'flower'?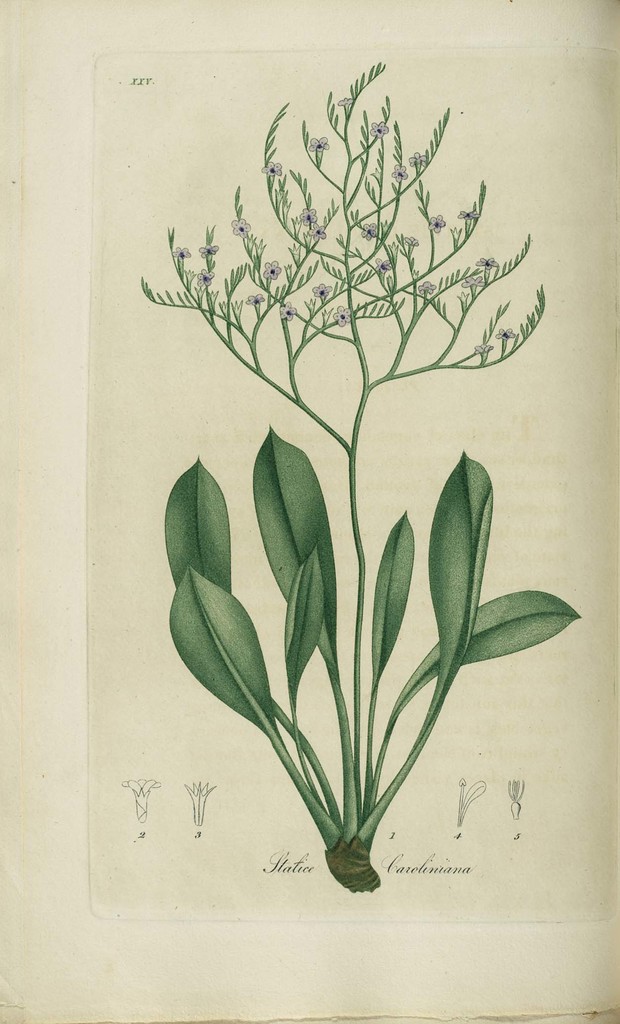
x1=456 y1=207 x2=477 y2=239
